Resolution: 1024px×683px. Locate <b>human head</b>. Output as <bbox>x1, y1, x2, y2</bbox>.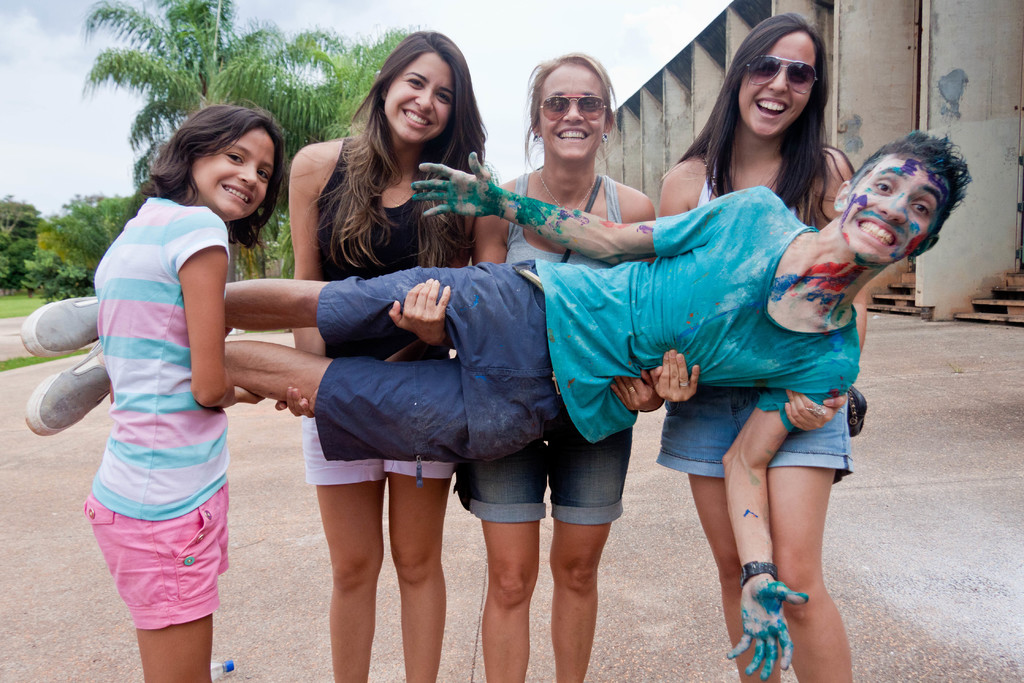
<bbox>531, 55, 610, 161</bbox>.
